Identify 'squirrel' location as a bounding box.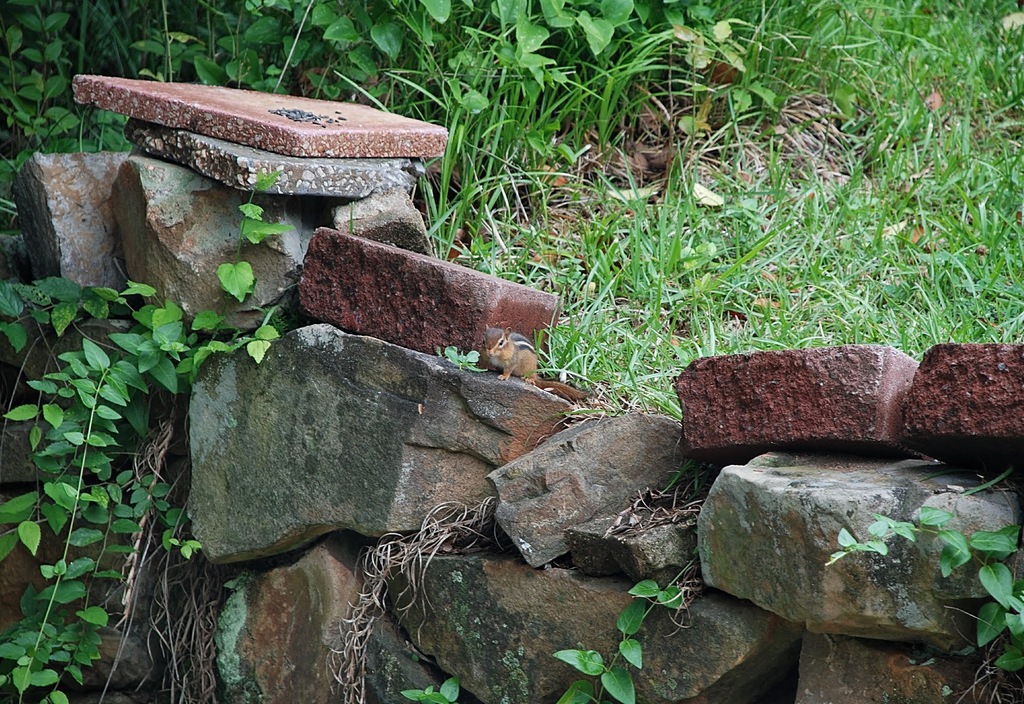
[left=481, top=322, right=592, bottom=402].
